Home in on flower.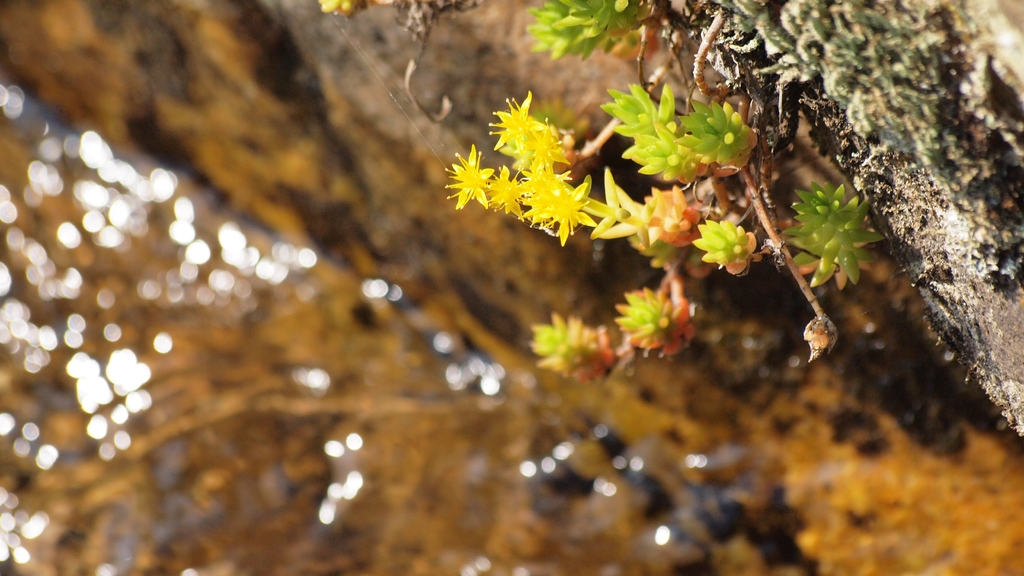
Homed in at bbox=(319, 0, 361, 15).
